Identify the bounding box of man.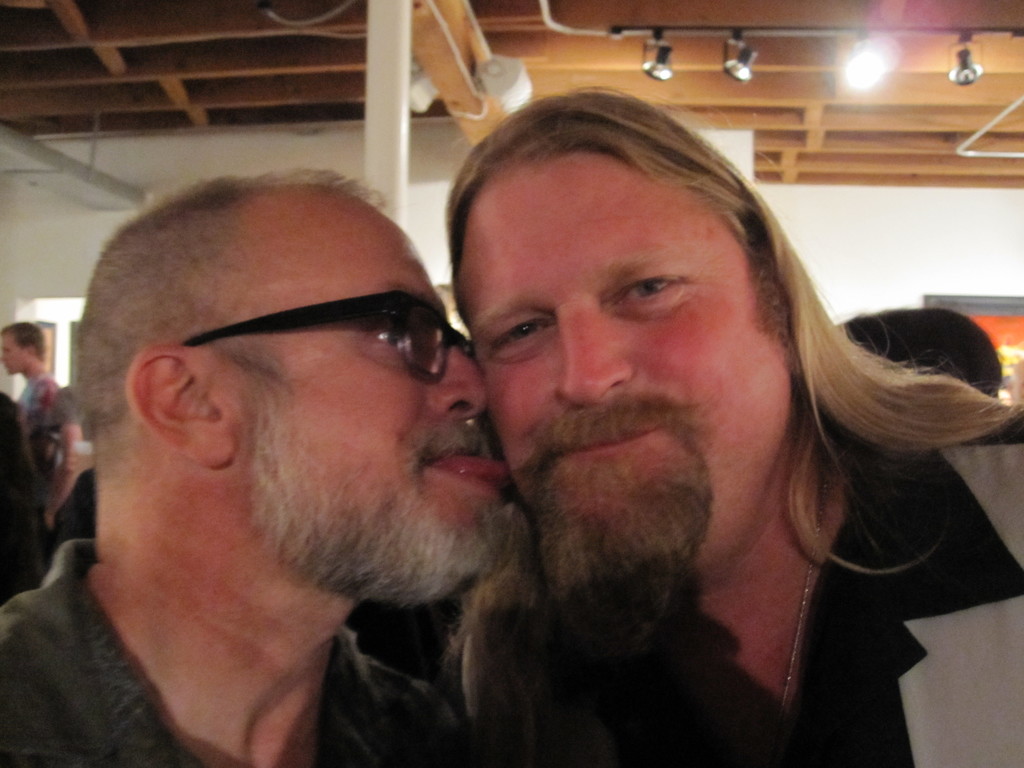
BBox(440, 81, 1023, 767).
